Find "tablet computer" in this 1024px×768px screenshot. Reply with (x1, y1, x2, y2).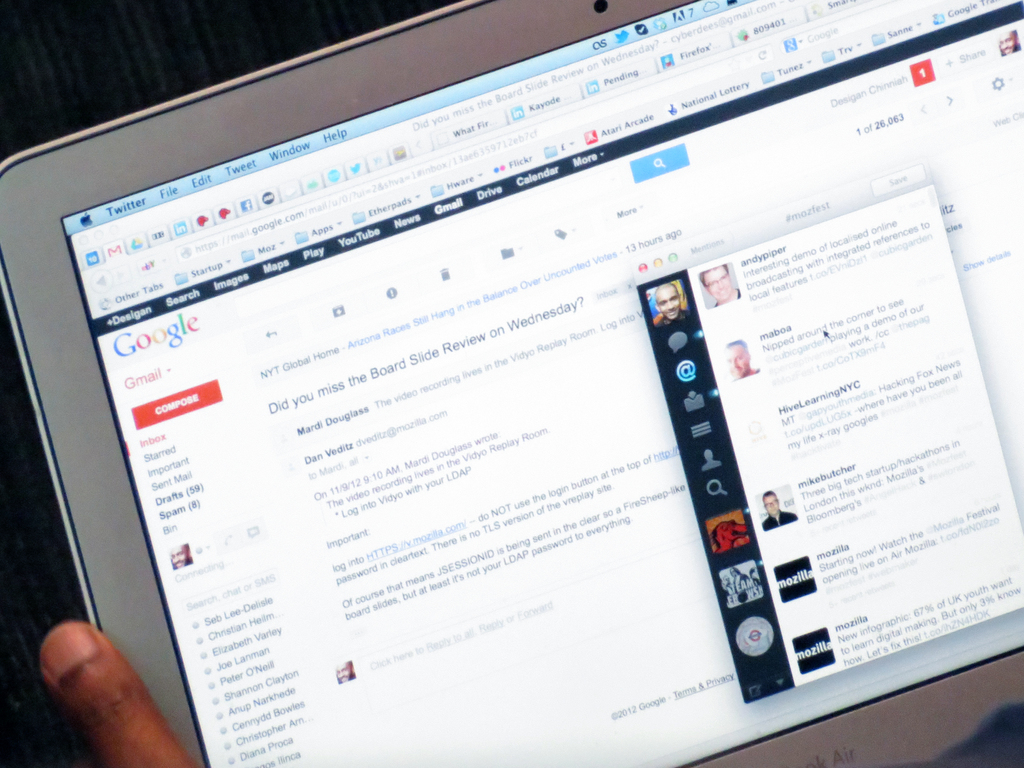
(0, 0, 1023, 767).
